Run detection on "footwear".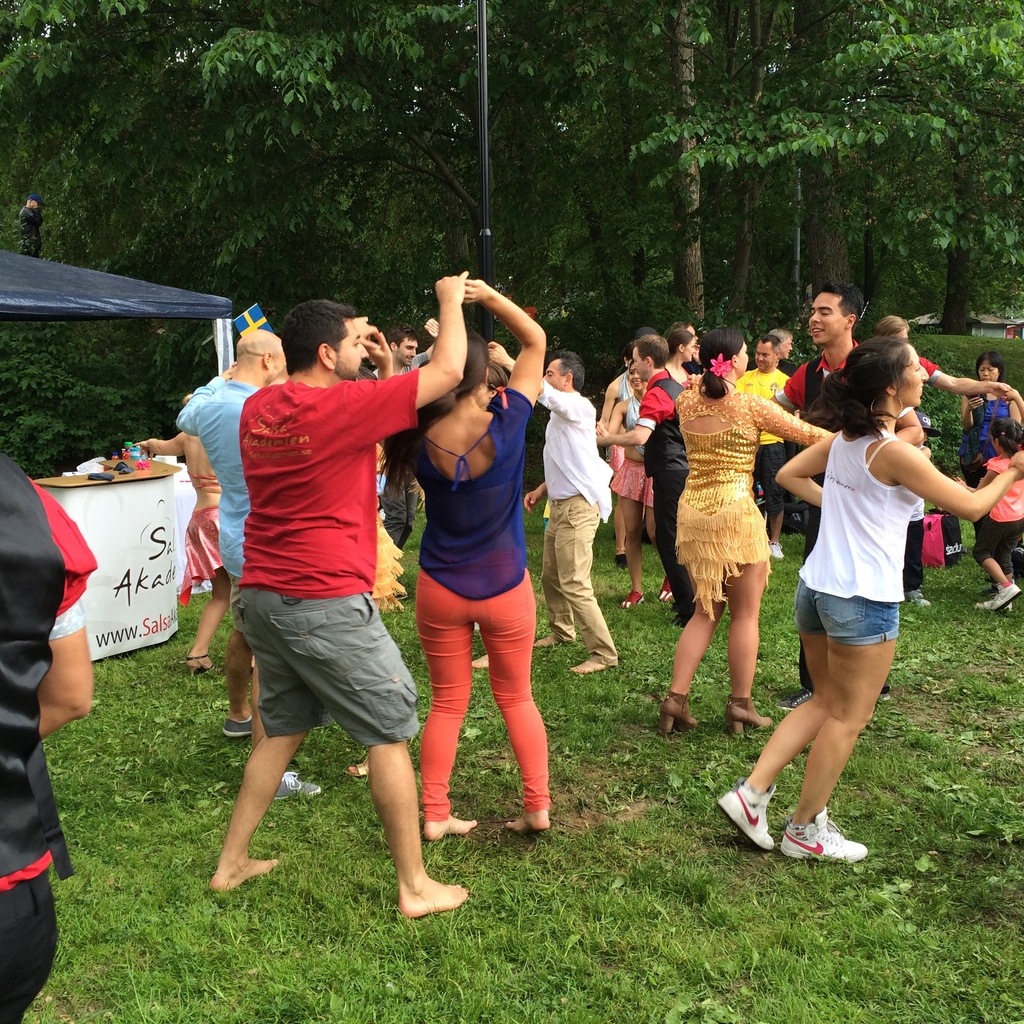
Result: <bbox>790, 512, 804, 526</bbox>.
